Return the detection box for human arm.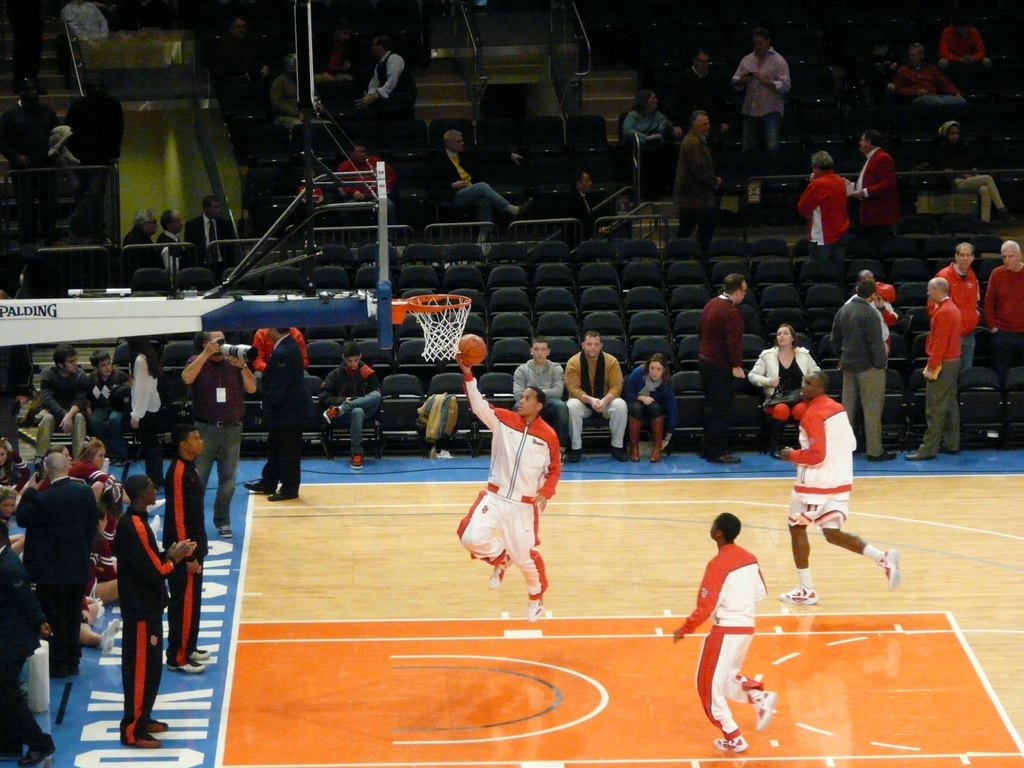
region(595, 362, 627, 410).
